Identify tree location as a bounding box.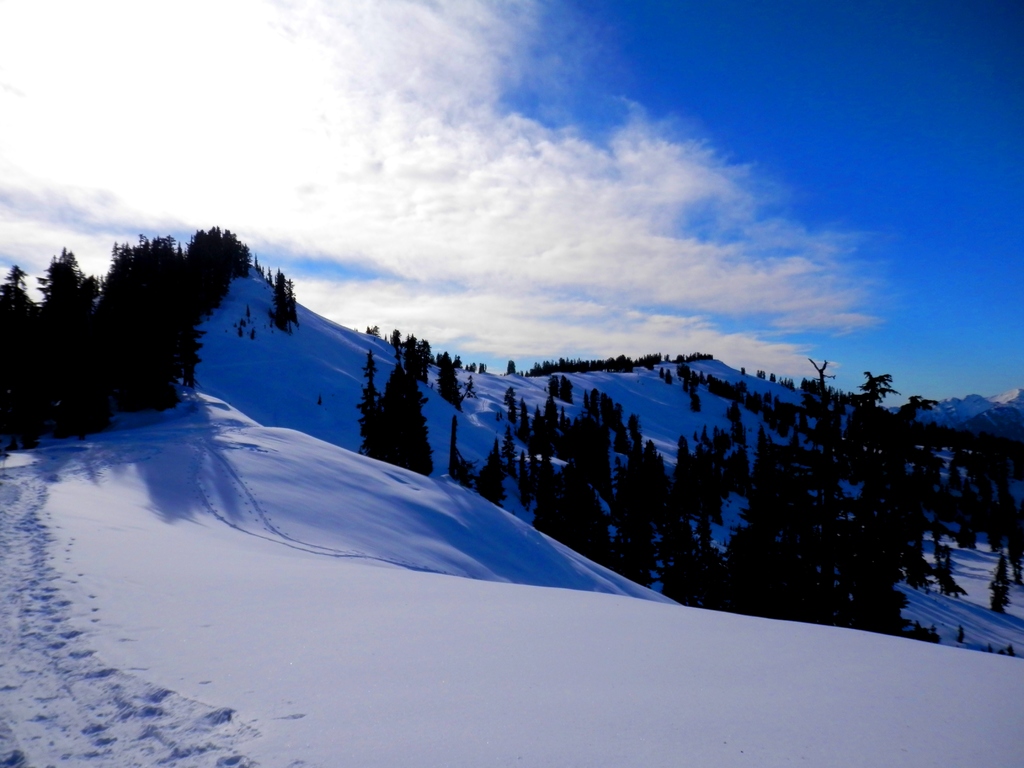
region(540, 400, 562, 442).
